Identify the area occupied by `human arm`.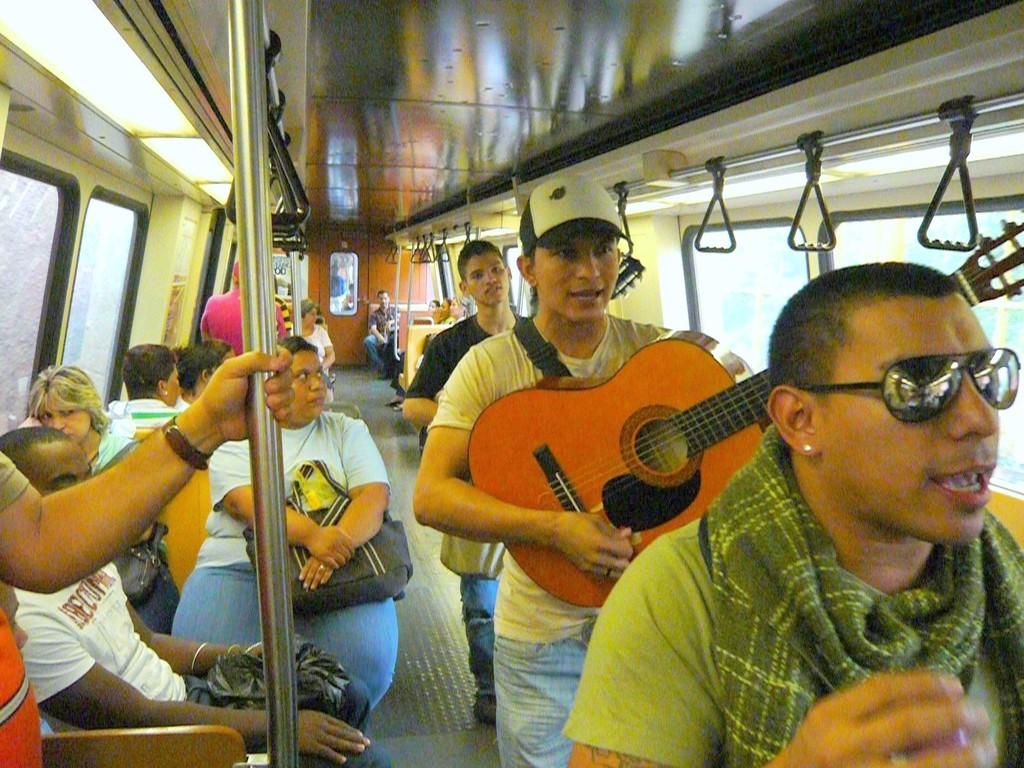
Area: 307,403,434,579.
